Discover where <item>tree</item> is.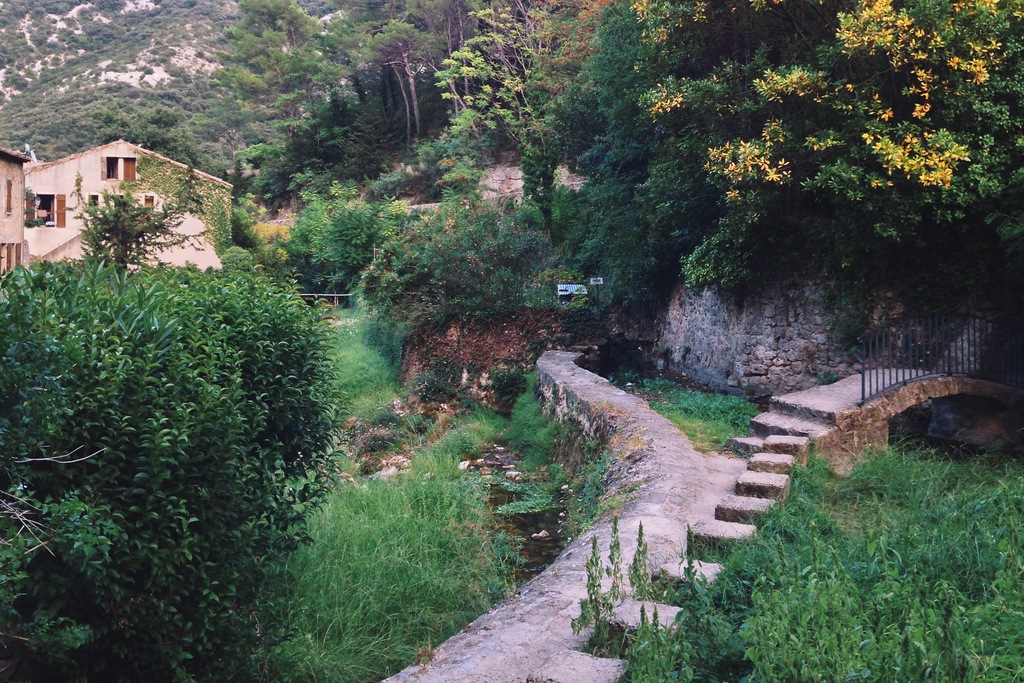
Discovered at 54,149,216,282.
